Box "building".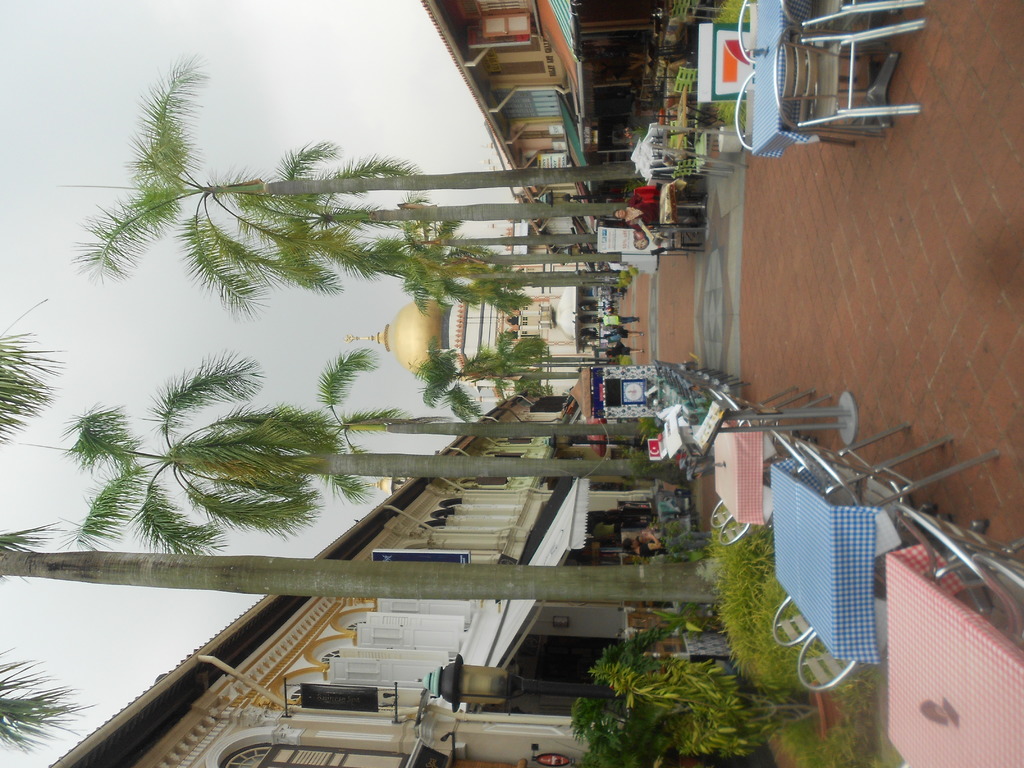
box(363, 212, 596, 390).
